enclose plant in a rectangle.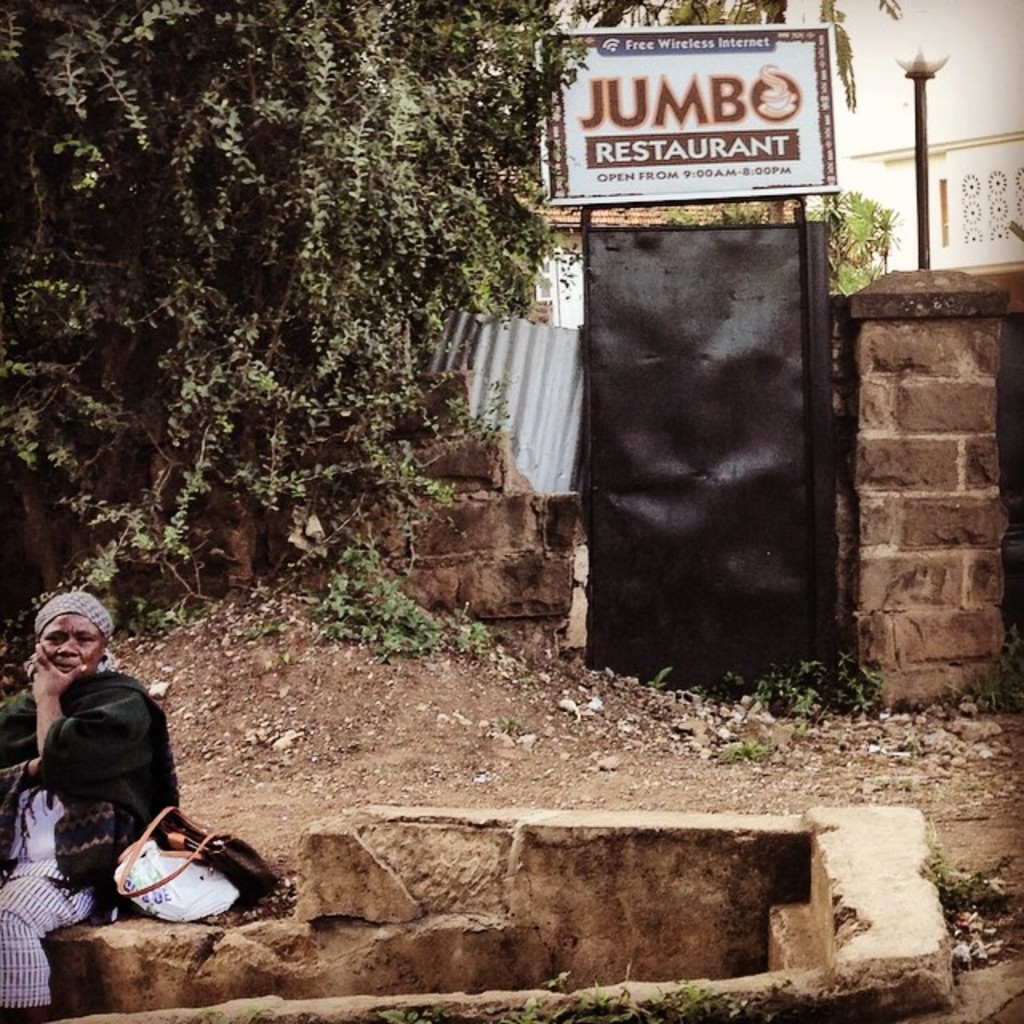
crop(310, 554, 458, 662).
